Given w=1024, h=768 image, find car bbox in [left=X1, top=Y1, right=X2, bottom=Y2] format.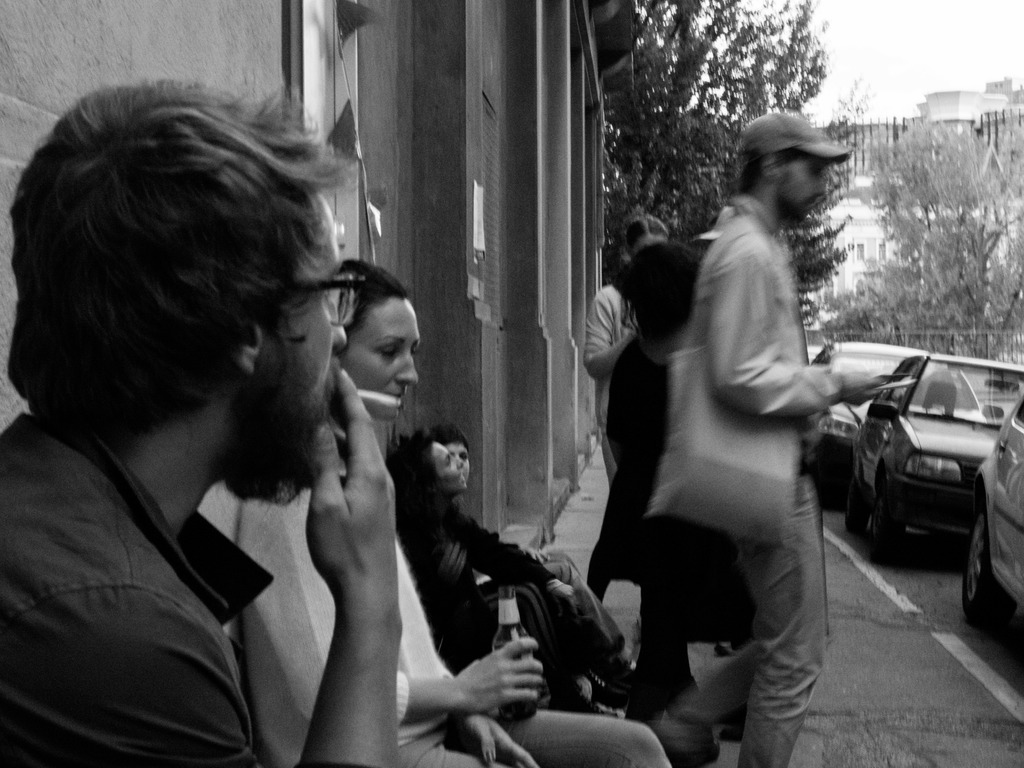
[left=966, top=381, right=1023, bottom=630].
